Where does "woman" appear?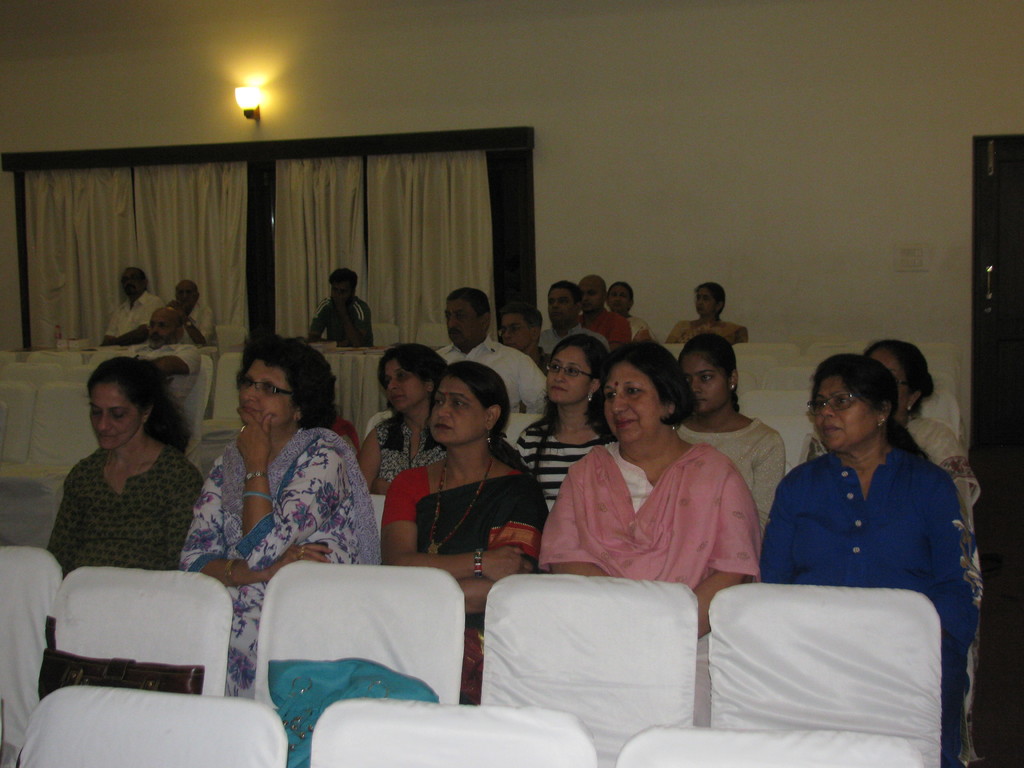
Appears at <region>666, 333, 781, 513</region>.
